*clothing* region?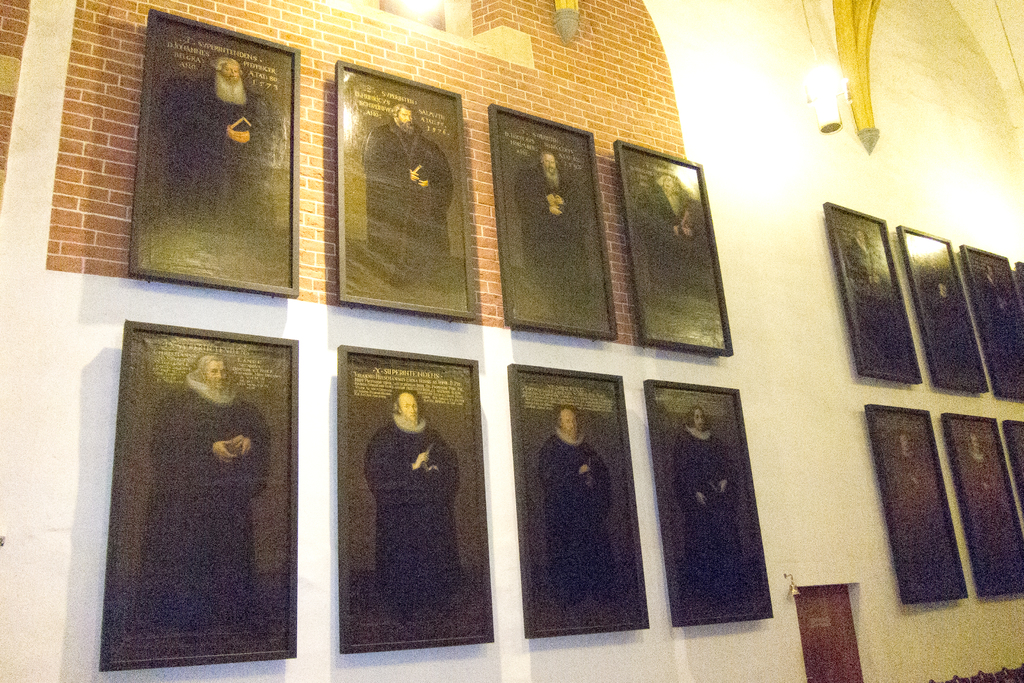
Rect(141, 381, 280, 620)
